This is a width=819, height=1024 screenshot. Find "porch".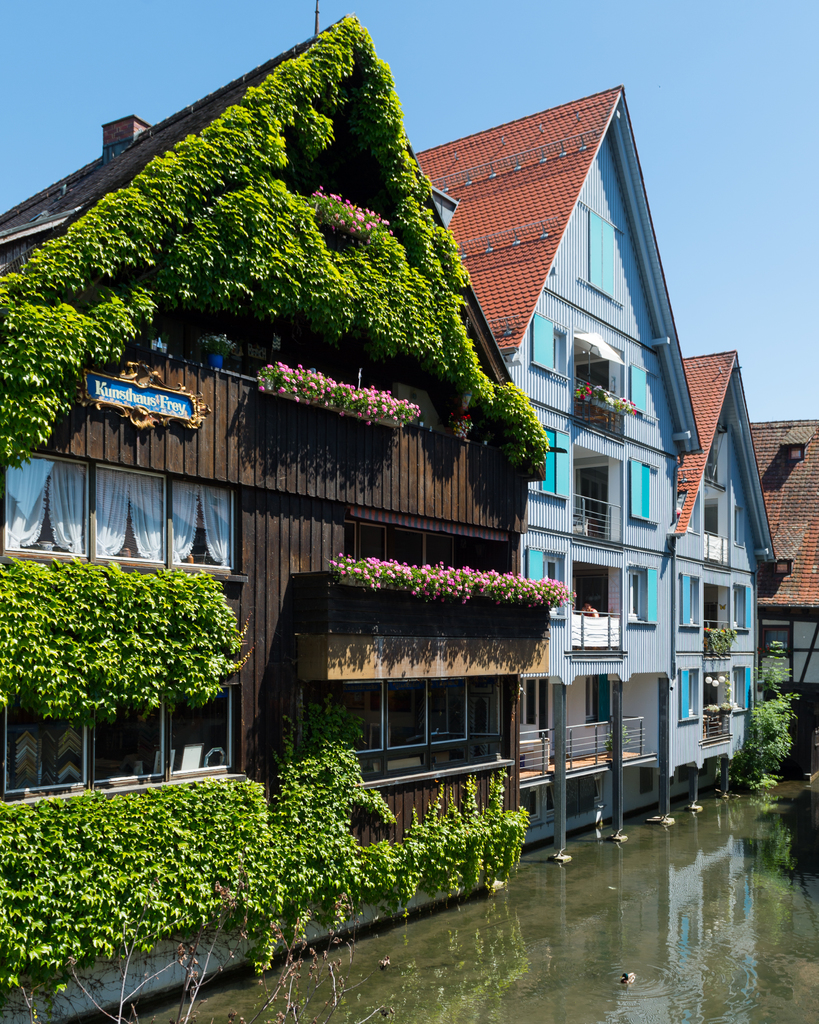
Bounding box: [515,707,645,791].
